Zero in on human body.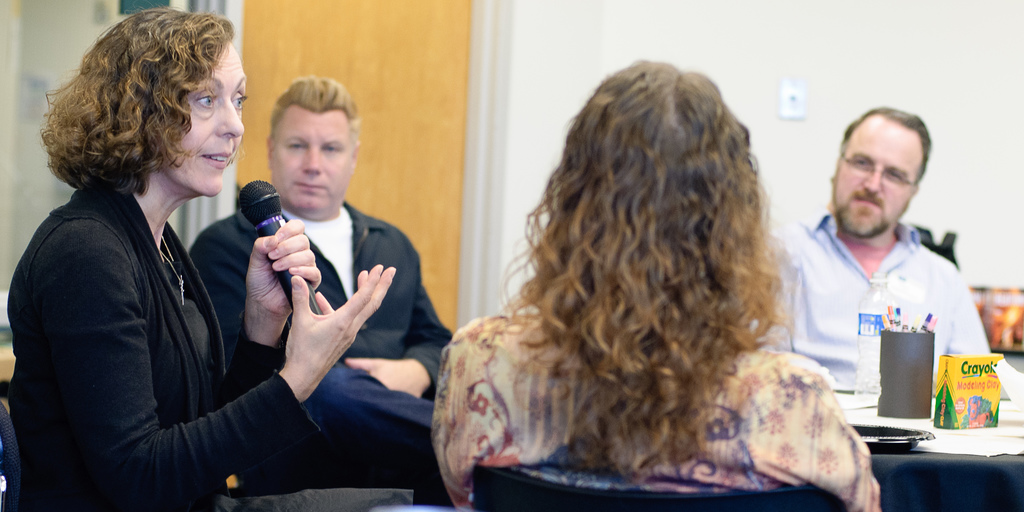
Zeroed in: box=[191, 76, 455, 475].
